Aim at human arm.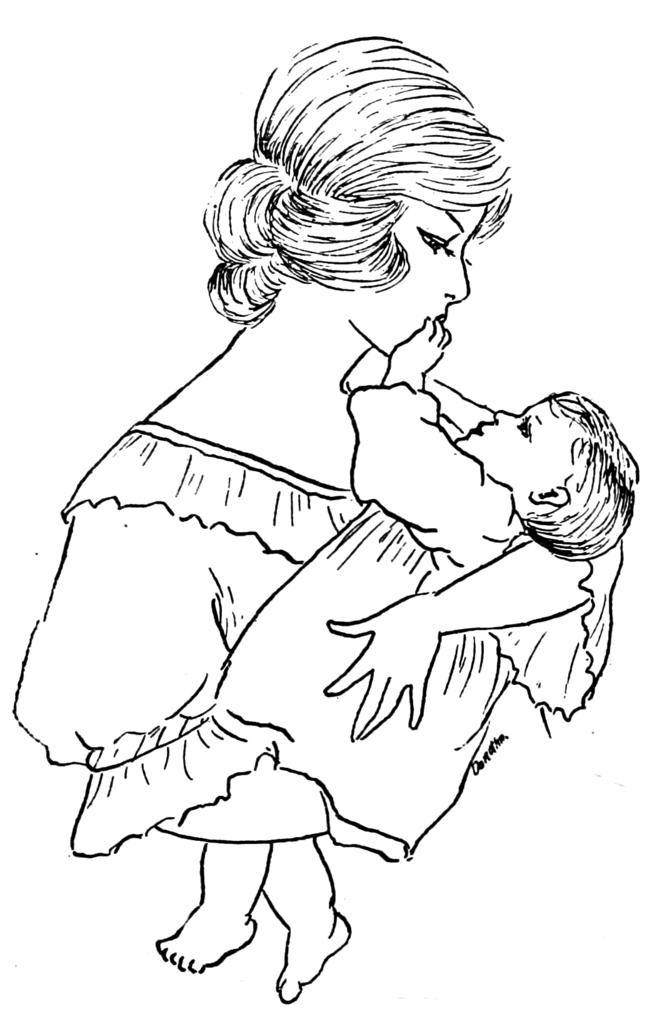
Aimed at {"x1": 323, "y1": 559, "x2": 596, "y2": 747}.
